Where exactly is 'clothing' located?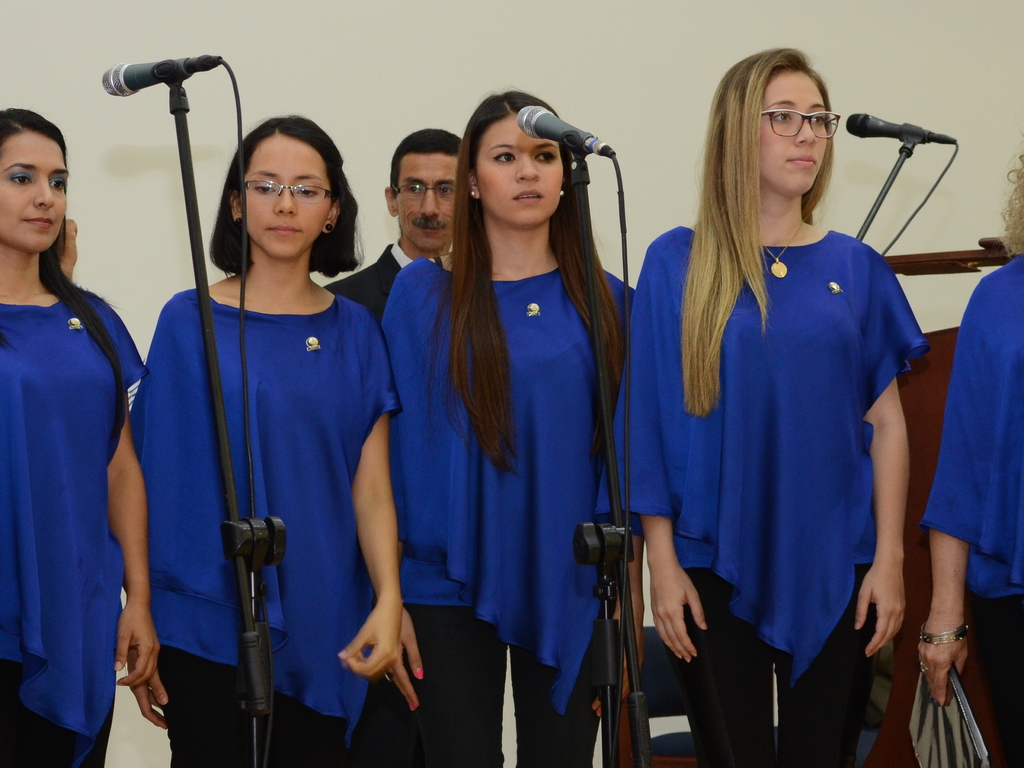
Its bounding box is <box>376,250,648,767</box>.
